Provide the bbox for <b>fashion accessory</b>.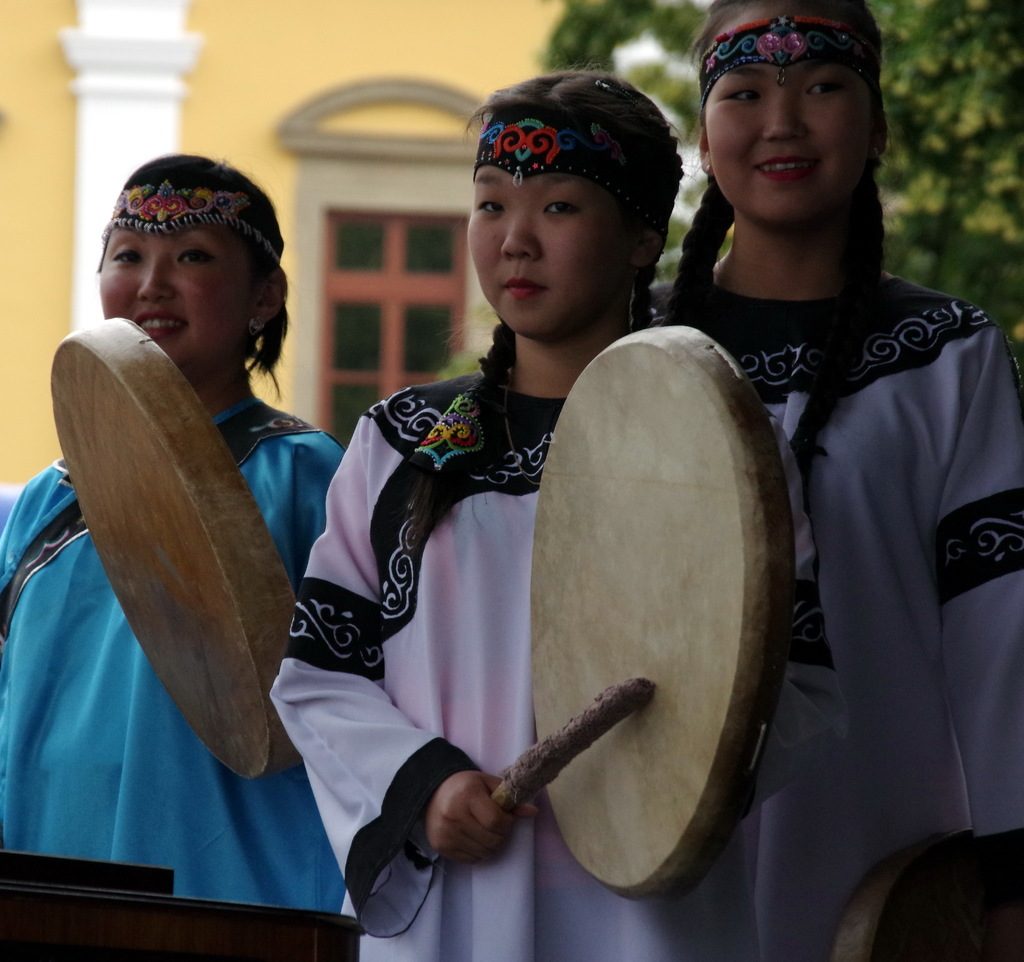
detection(470, 113, 666, 195).
